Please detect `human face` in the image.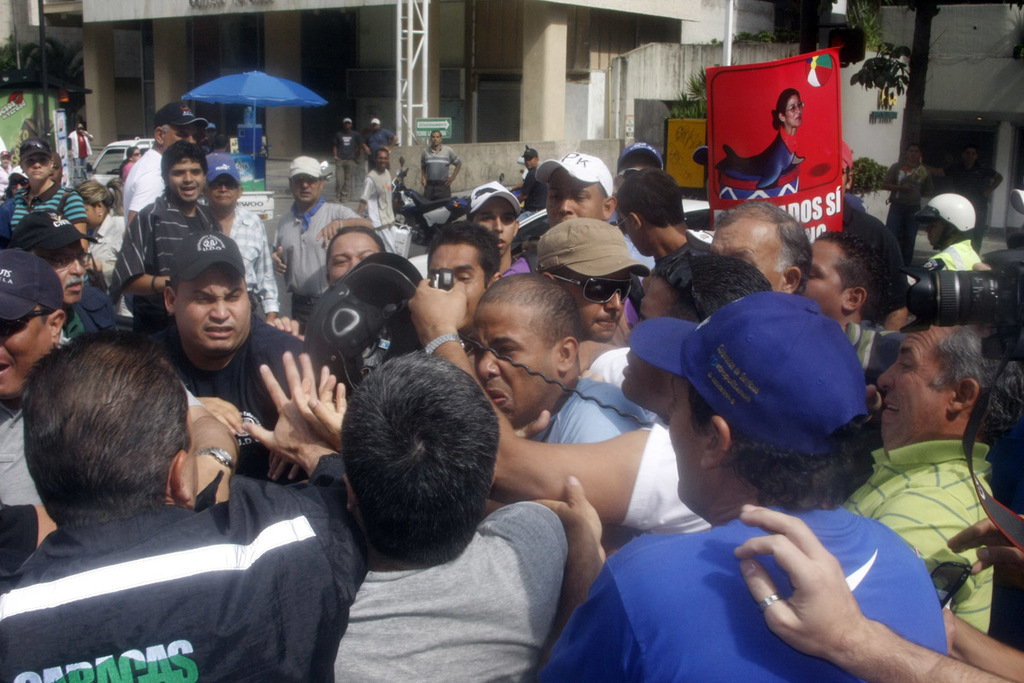
(x1=29, y1=241, x2=84, y2=303).
